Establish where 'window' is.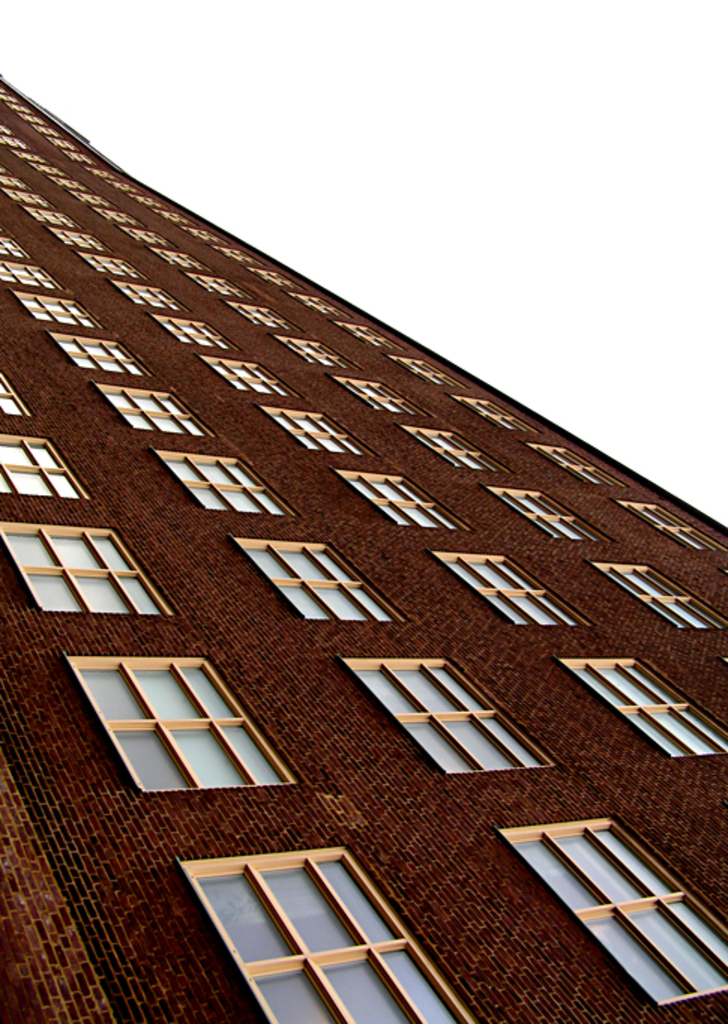
Established at l=342, t=658, r=549, b=779.
